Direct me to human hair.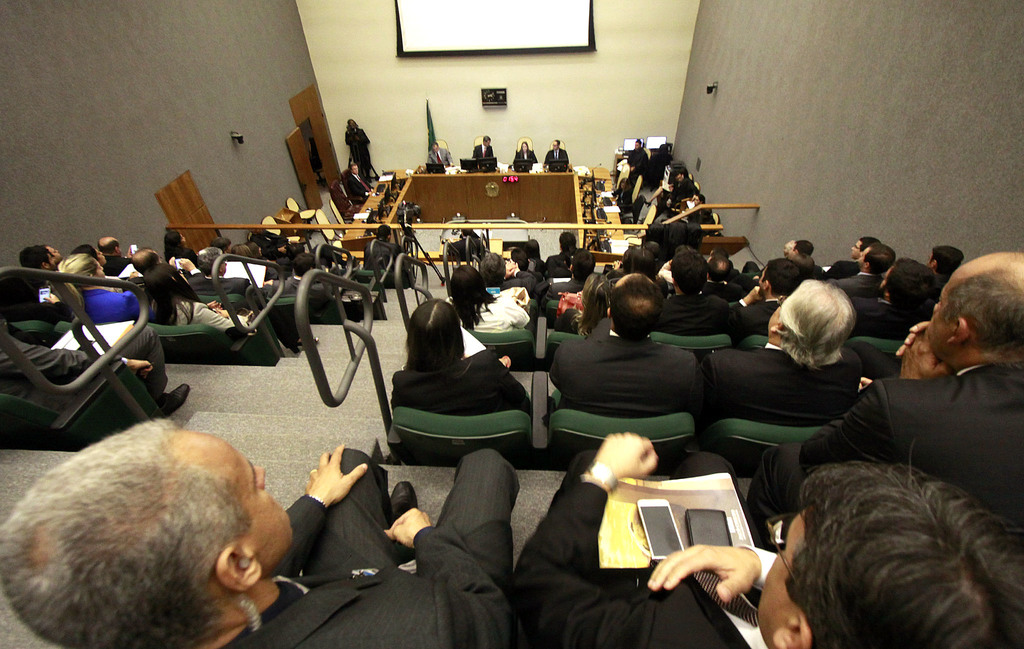
Direction: rect(796, 438, 1023, 648).
